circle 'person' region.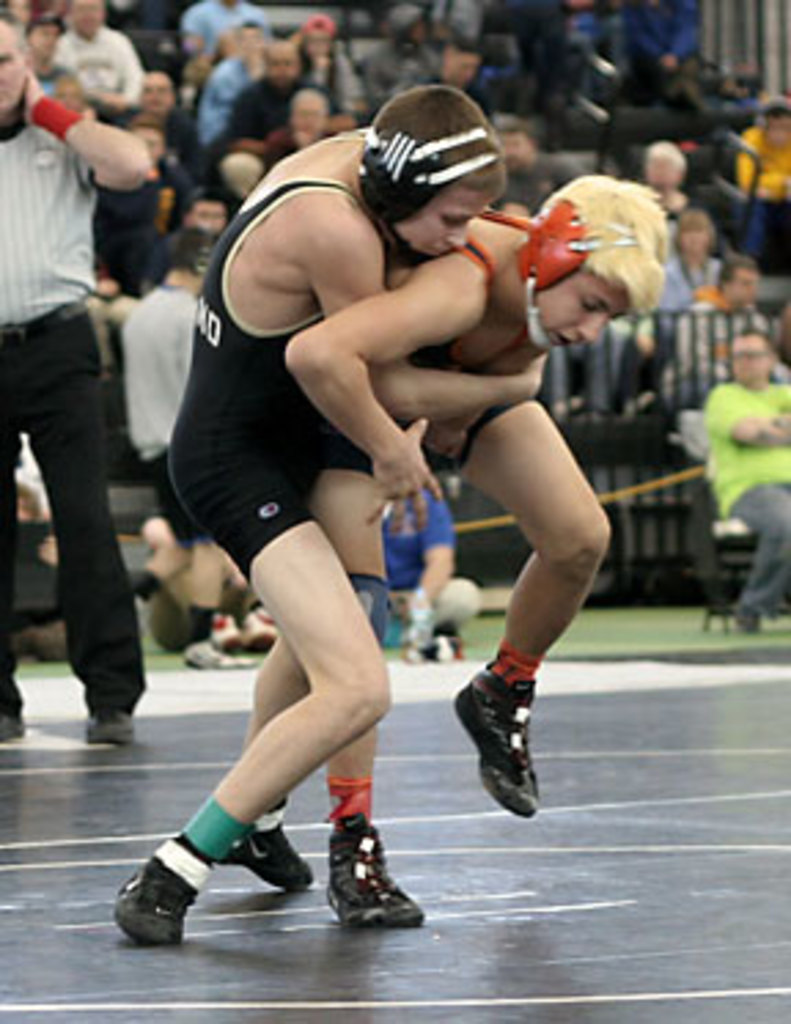
Region: [706,329,788,634].
